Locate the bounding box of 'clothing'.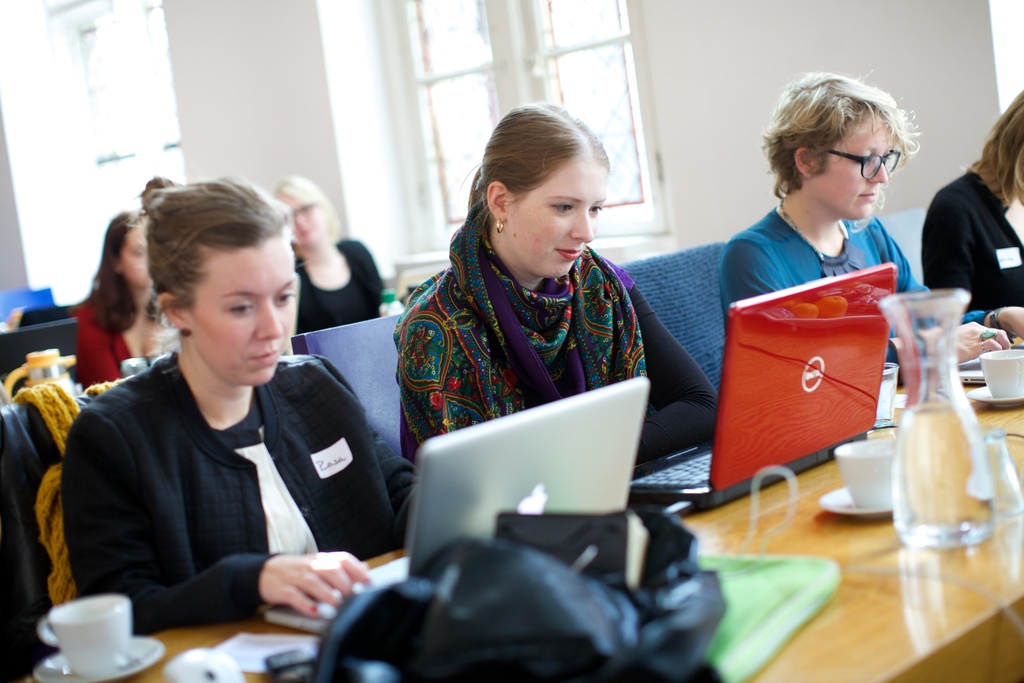
Bounding box: (x1=64, y1=347, x2=425, y2=638).
